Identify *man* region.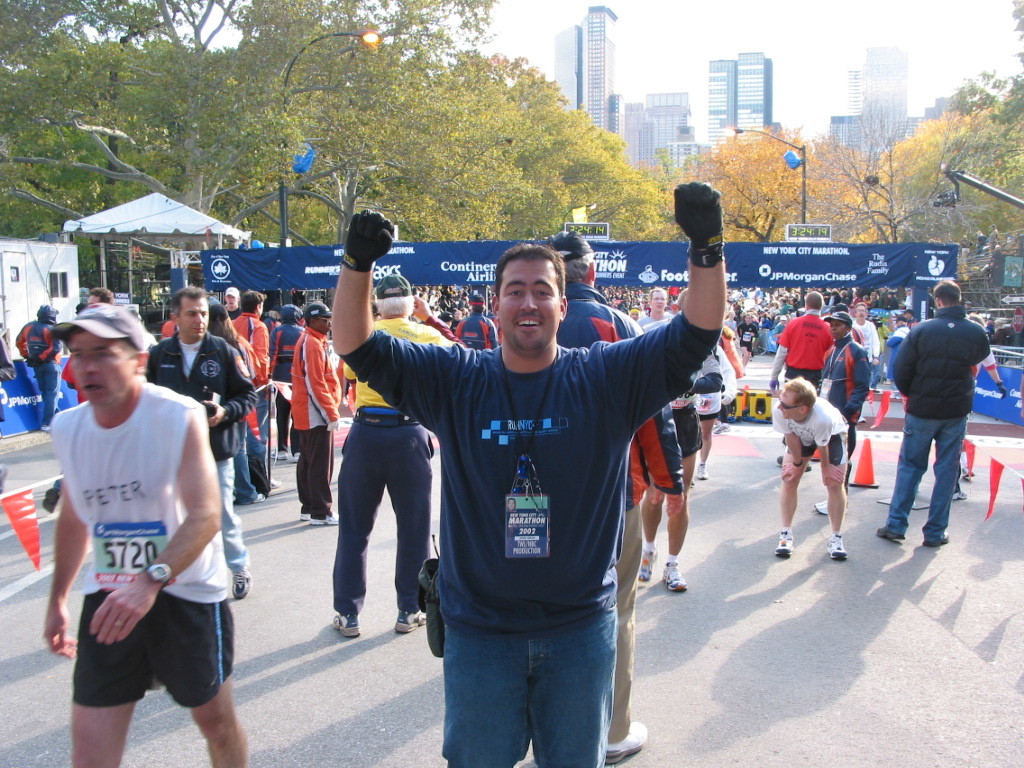
Region: detection(768, 291, 838, 466).
